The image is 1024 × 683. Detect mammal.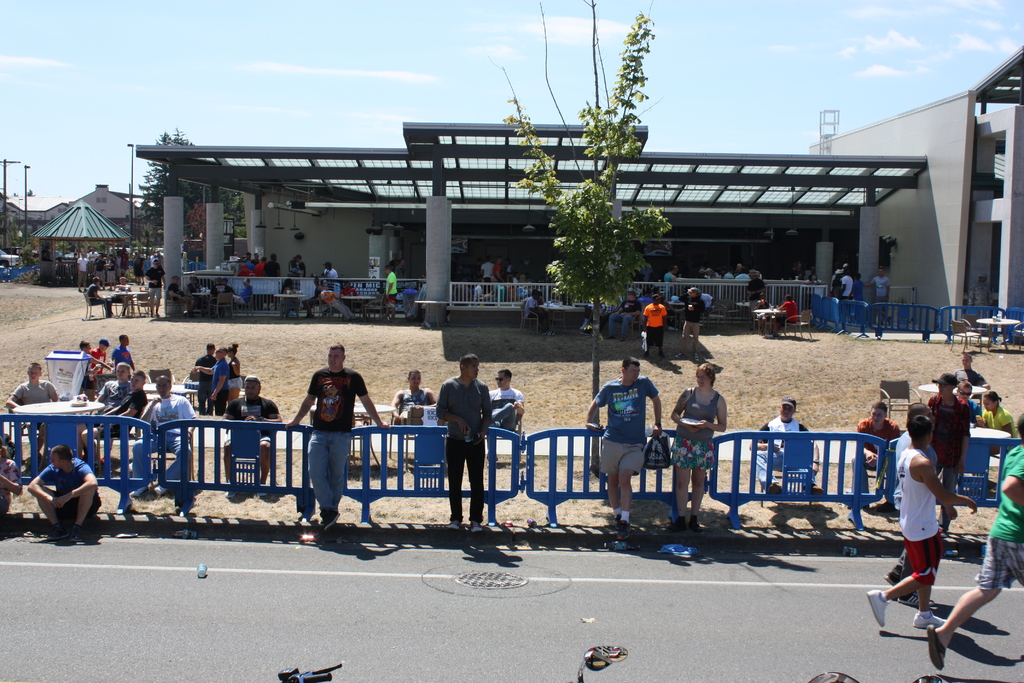
Detection: 967 270 995 315.
